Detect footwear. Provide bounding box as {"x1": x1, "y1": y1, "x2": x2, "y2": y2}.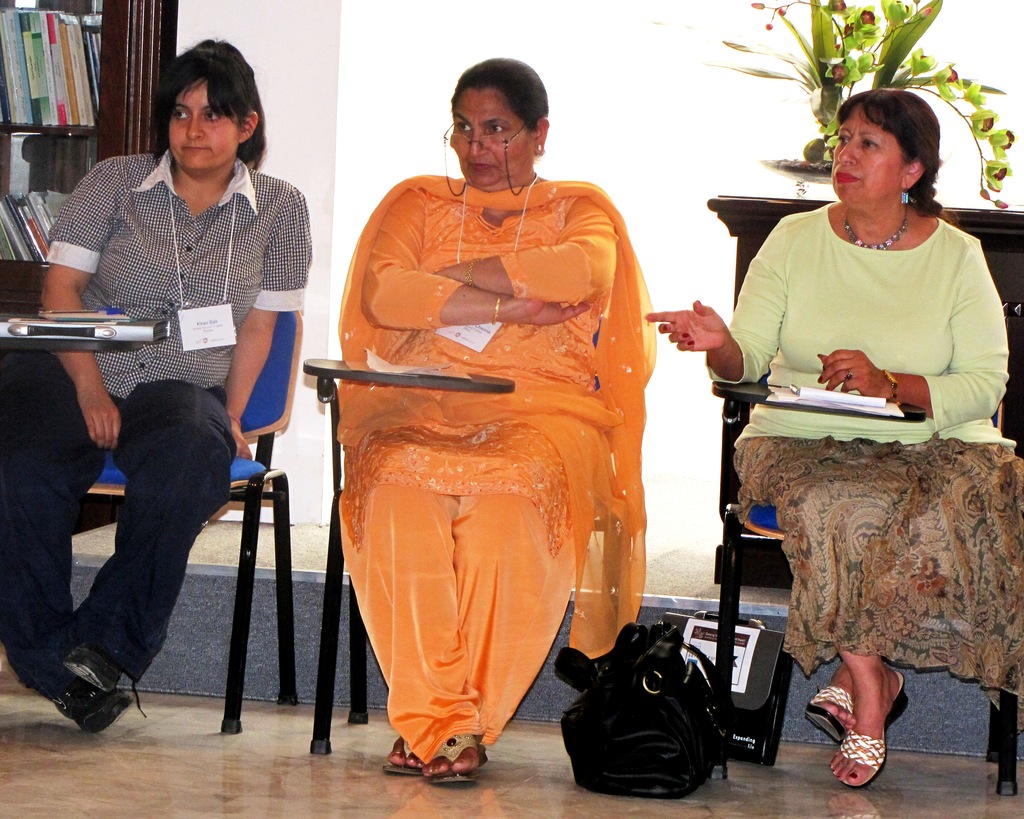
{"x1": 803, "y1": 683, "x2": 858, "y2": 748}.
